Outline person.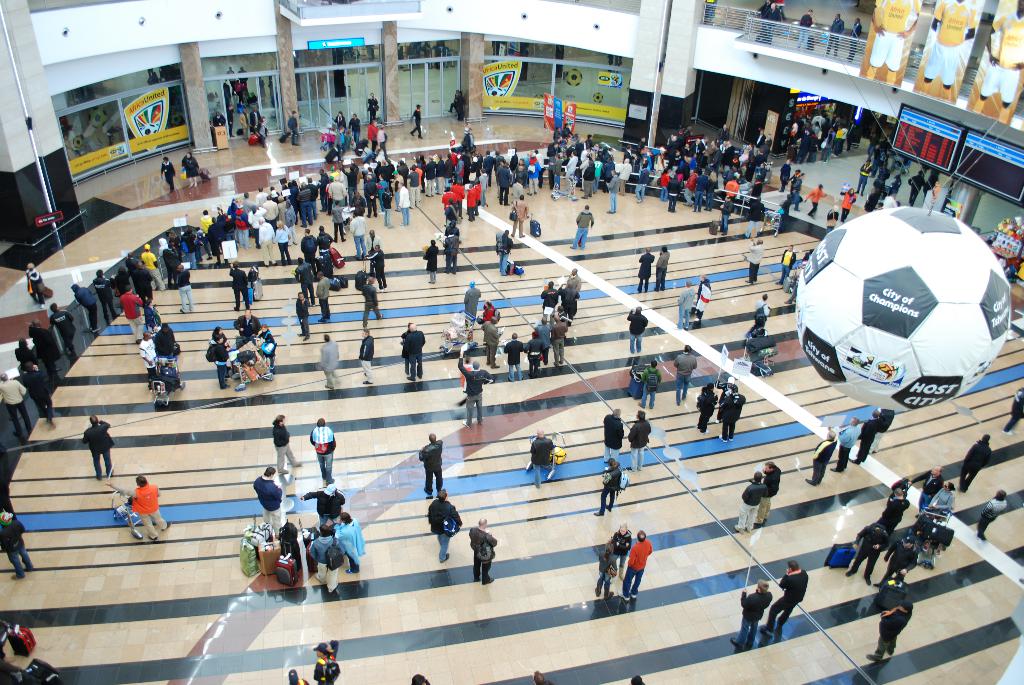
Outline: (891, 175, 906, 195).
